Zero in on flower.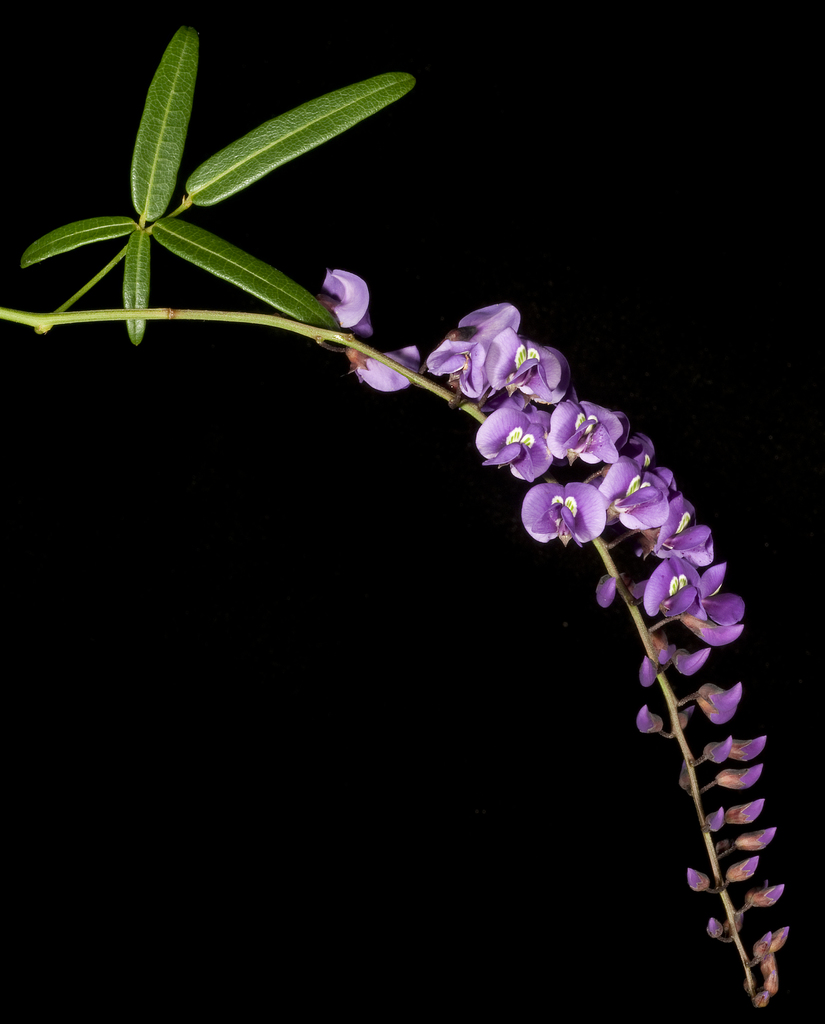
Zeroed in: {"left": 636, "top": 705, "right": 662, "bottom": 735}.
